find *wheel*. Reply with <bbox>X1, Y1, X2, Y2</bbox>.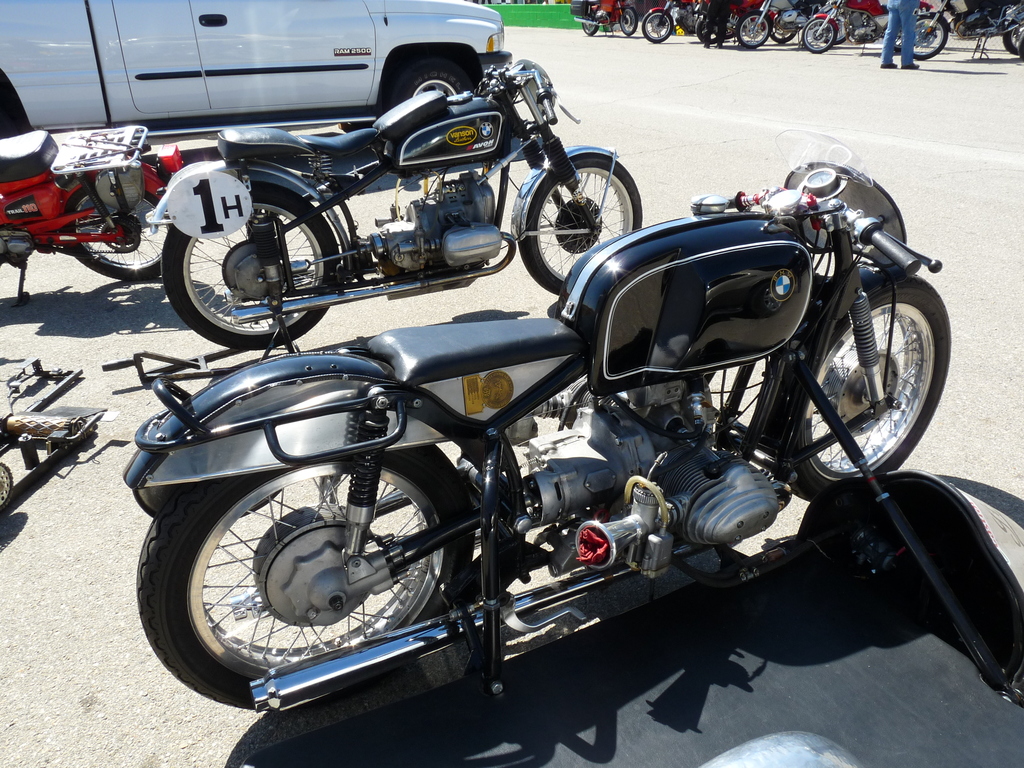
<bbox>160, 179, 341, 348</bbox>.
